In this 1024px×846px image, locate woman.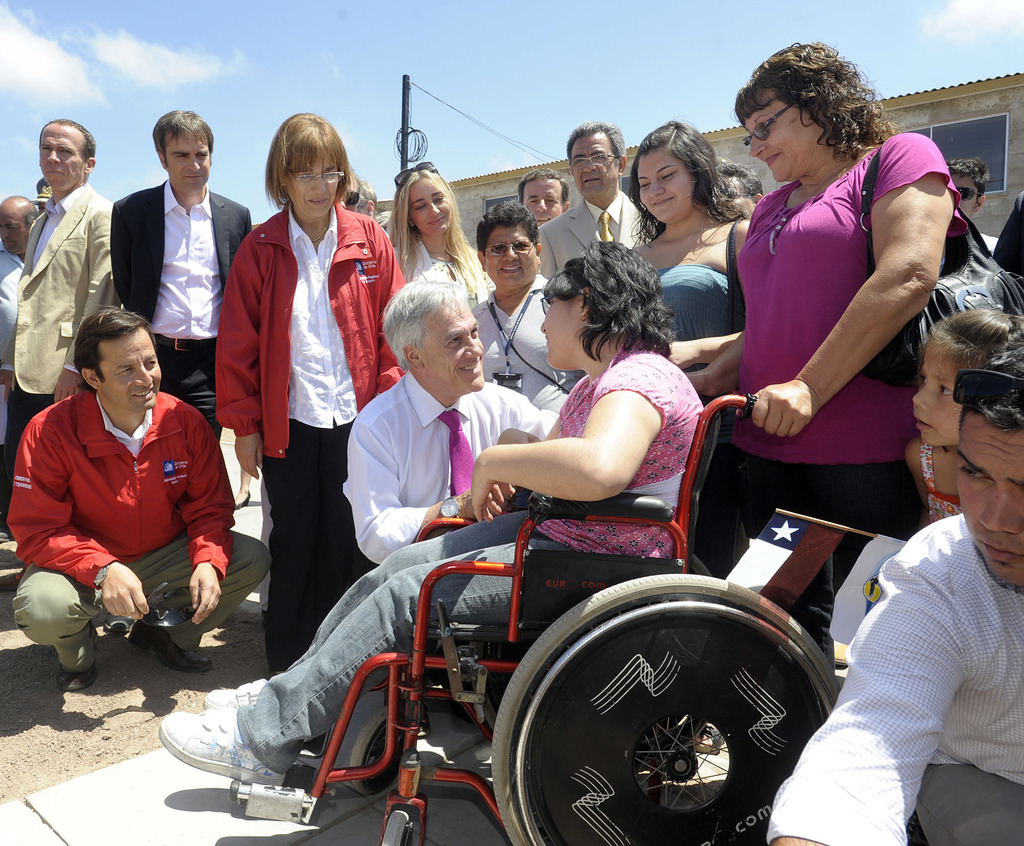
Bounding box: select_region(629, 118, 753, 375).
